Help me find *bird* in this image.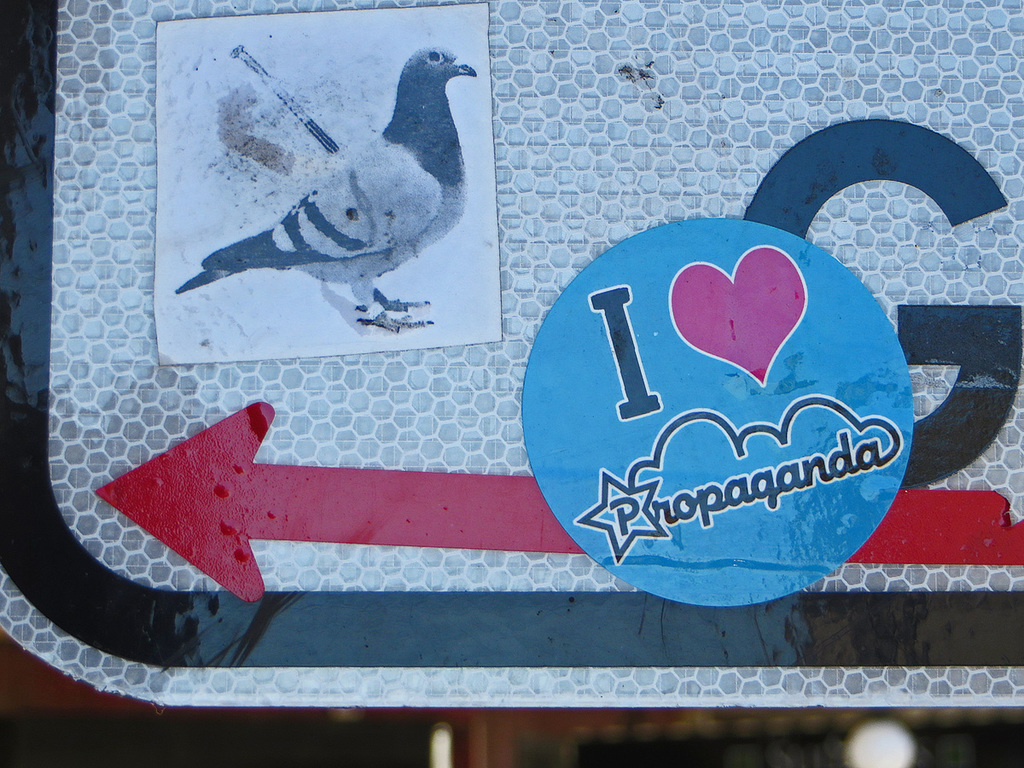
Found it: BBox(190, 41, 474, 311).
